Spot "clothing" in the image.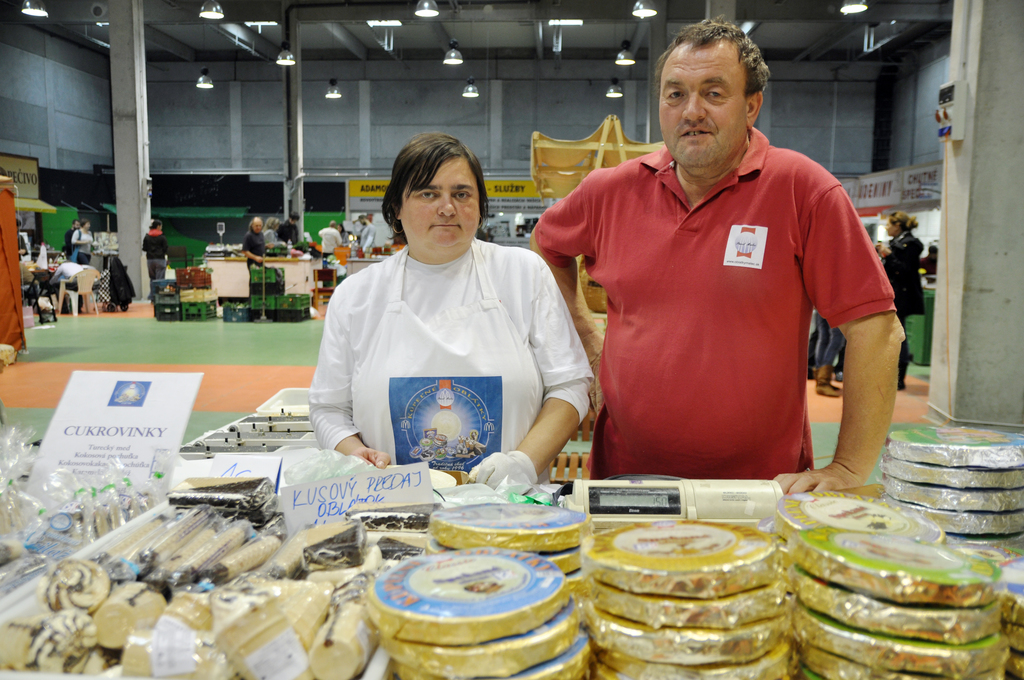
"clothing" found at Rect(143, 224, 166, 291).
